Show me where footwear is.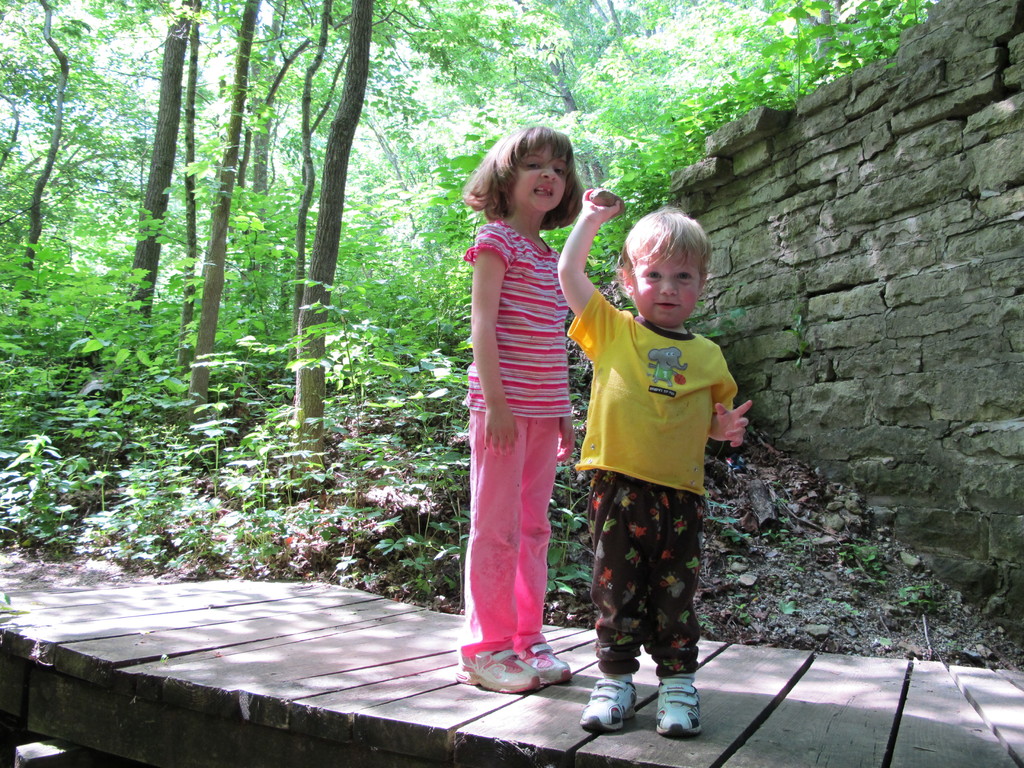
footwear is at detection(656, 680, 707, 735).
